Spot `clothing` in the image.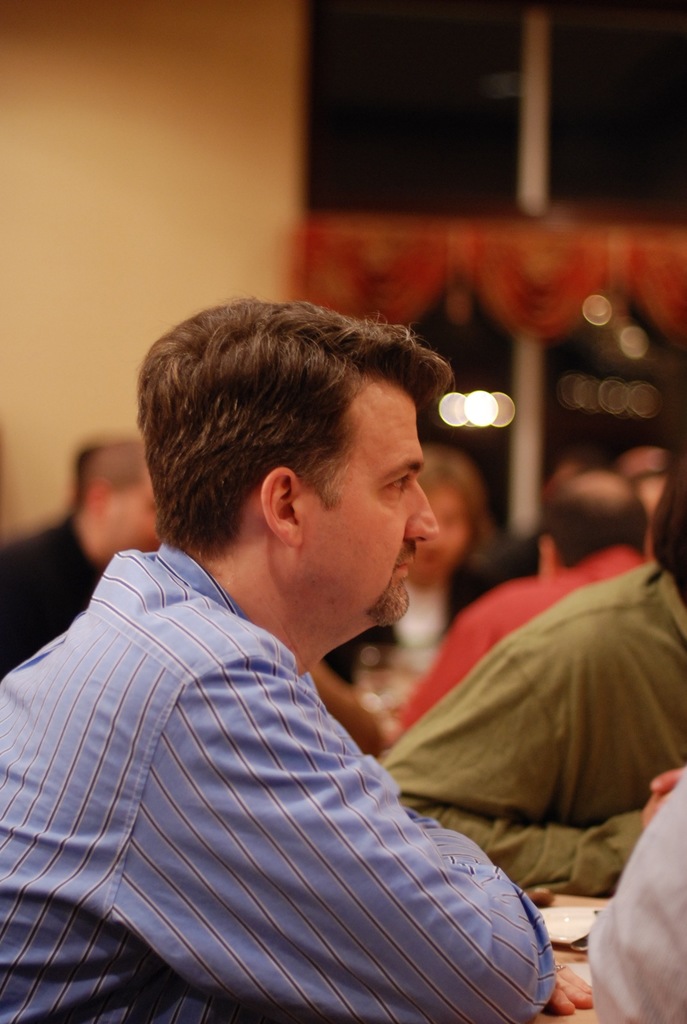
`clothing` found at <region>570, 869, 686, 1021</region>.
